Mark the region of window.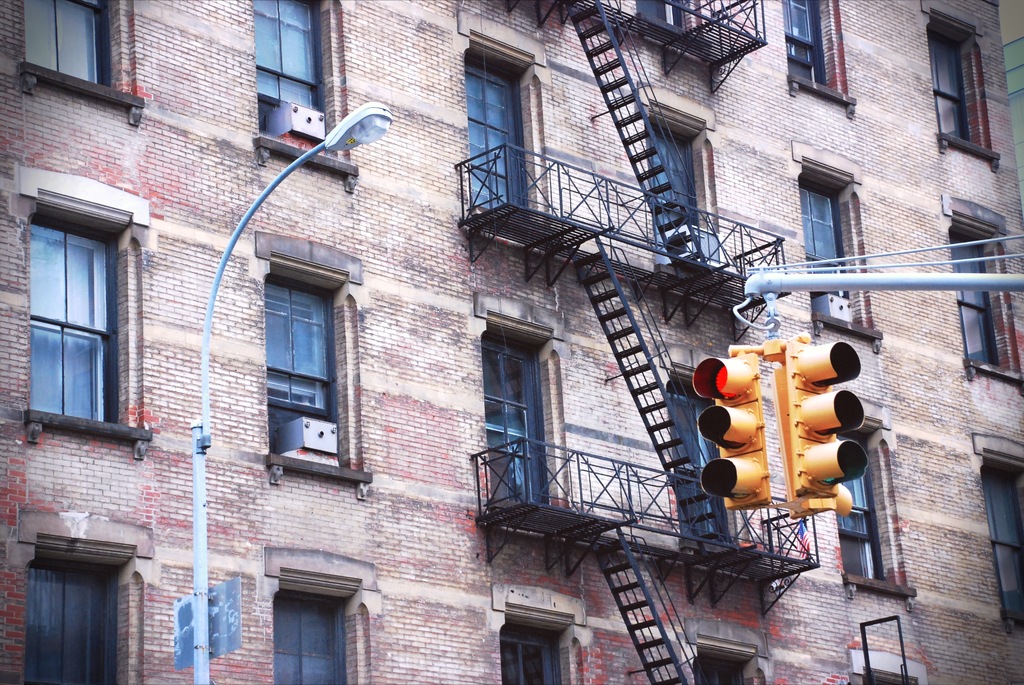
Region: (278,594,351,684).
